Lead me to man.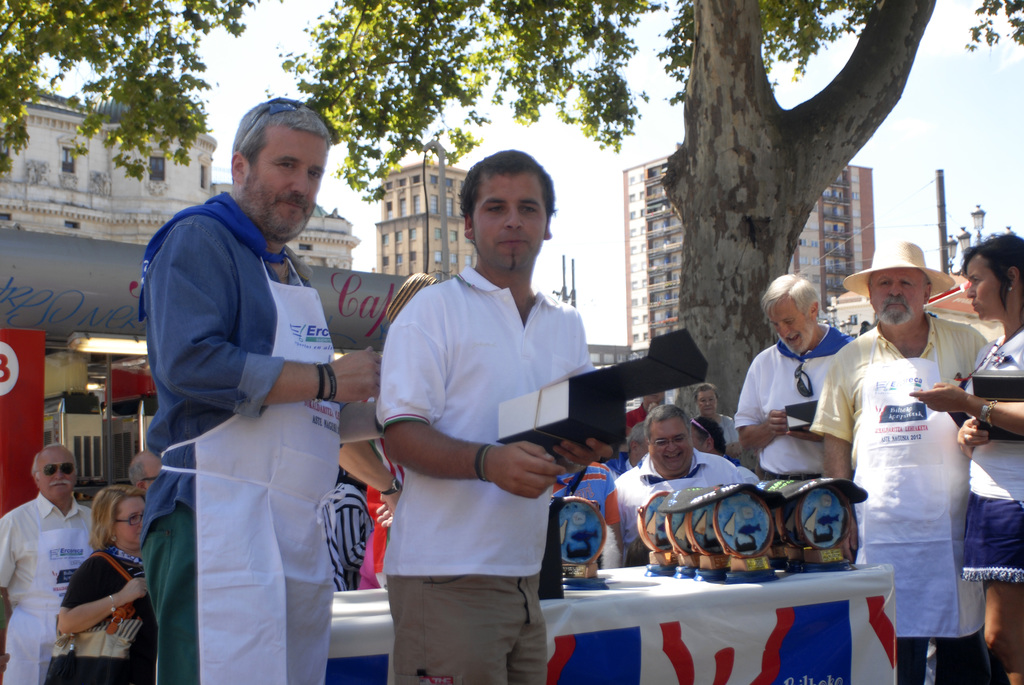
Lead to x1=735, y1=272, x2=856, y2=482.
